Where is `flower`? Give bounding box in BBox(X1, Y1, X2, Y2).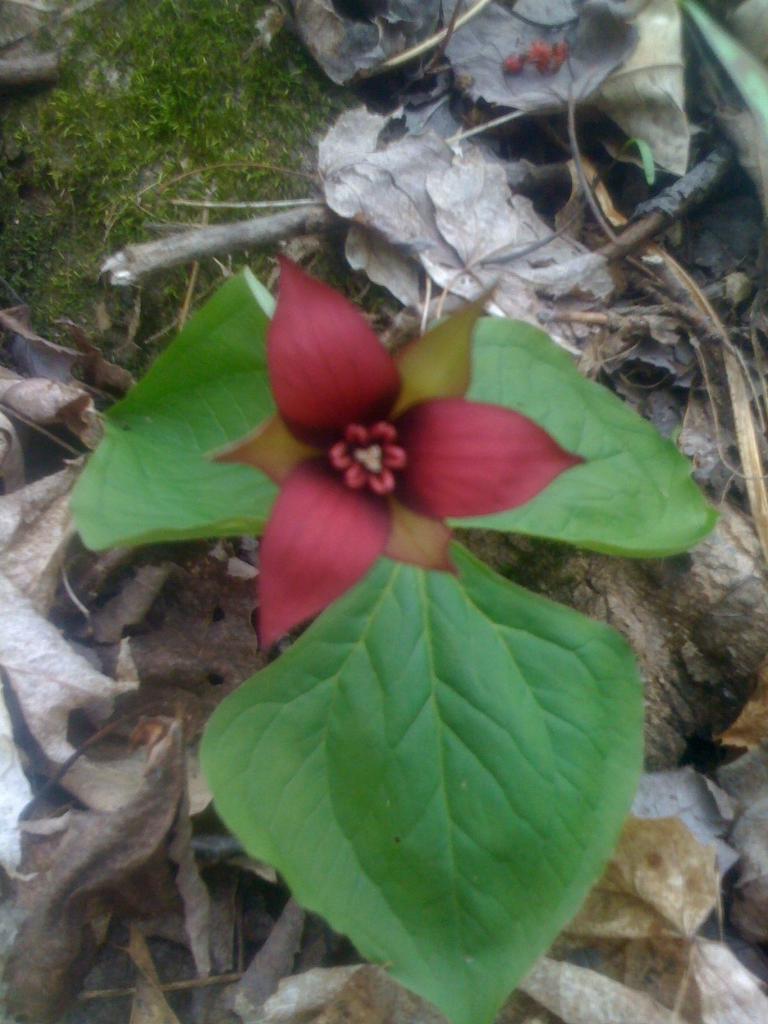
BBox(231, 337, 511, 615).
